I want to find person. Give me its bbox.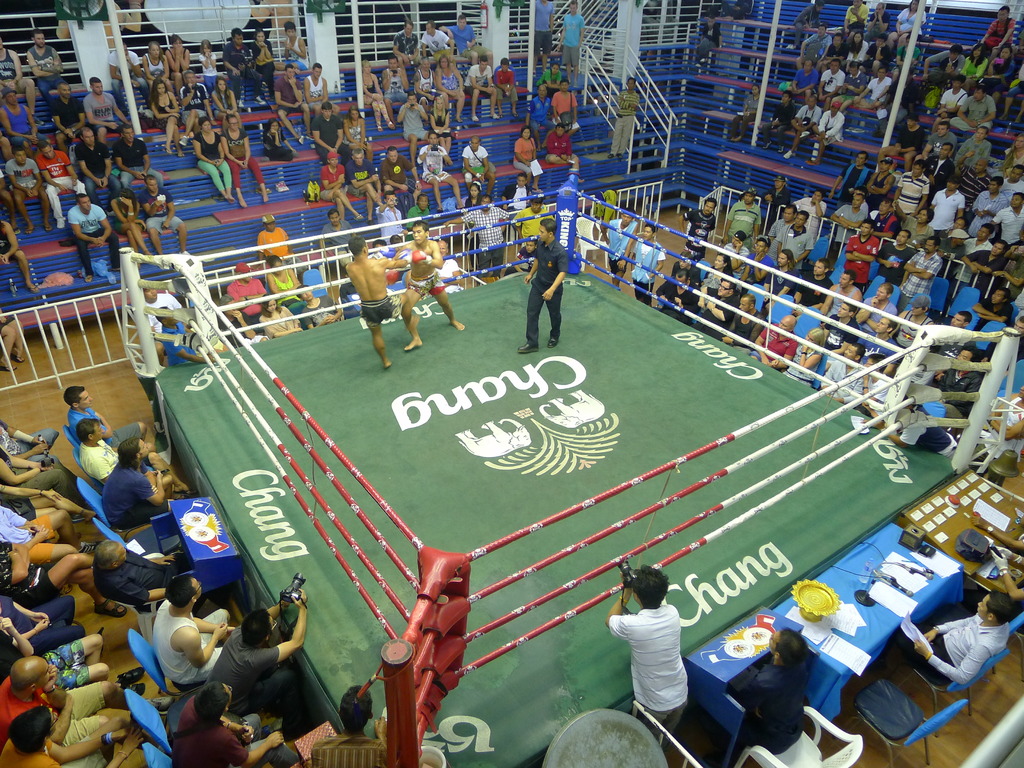
(left=223, top=113, right=274, bottom=203).
